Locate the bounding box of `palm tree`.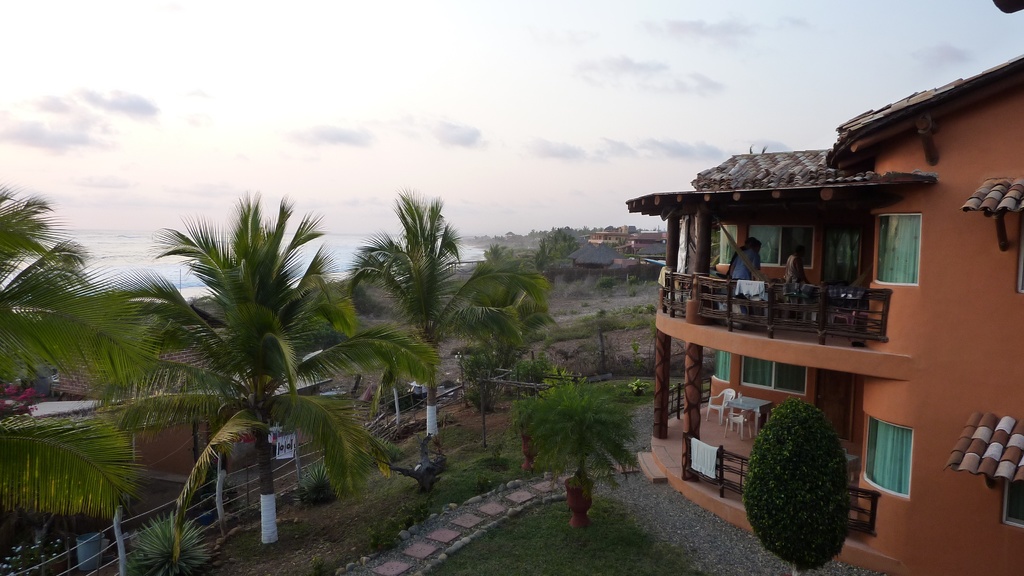
Bounding box: left=80, top=185, right=440, bottom=542.
